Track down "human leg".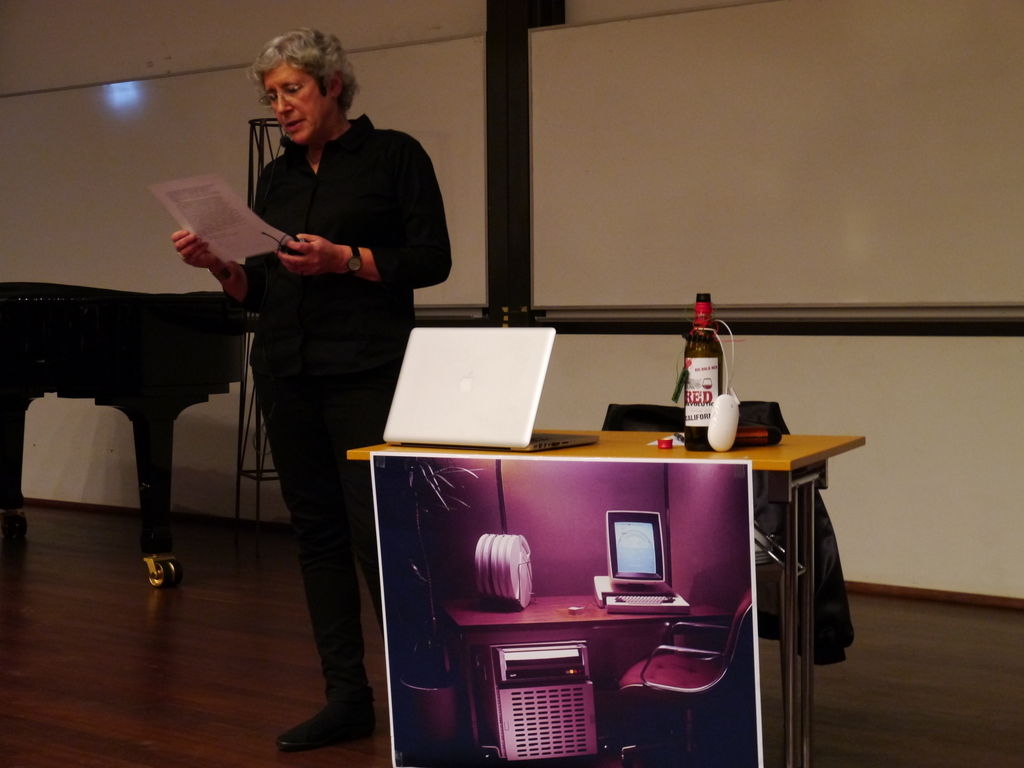
Tracked to 357/365/440/685.
